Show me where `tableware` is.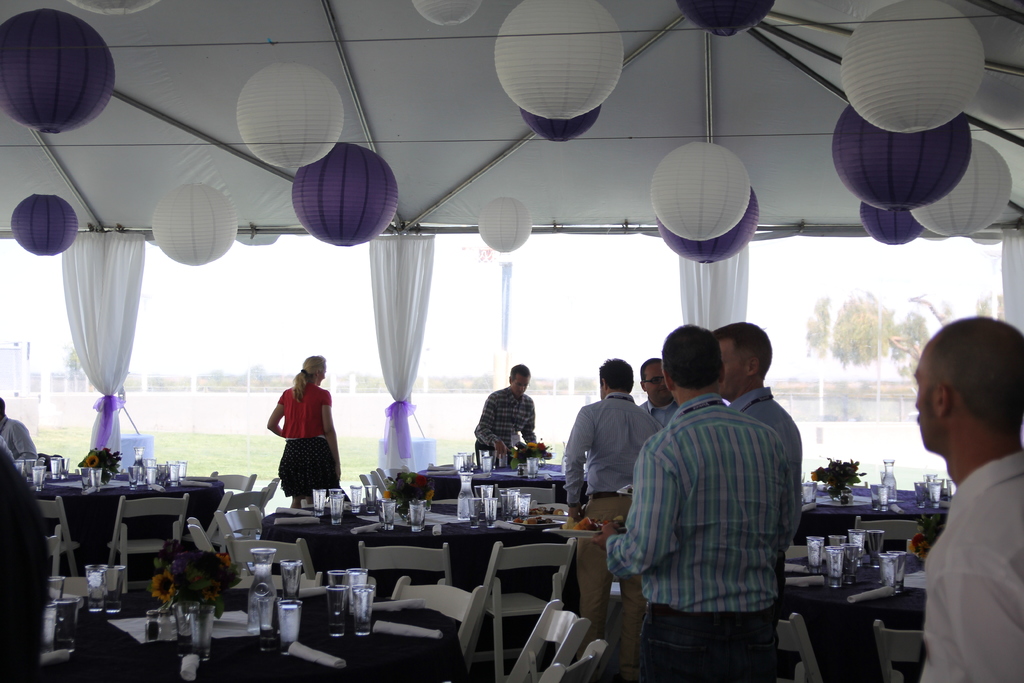
`tableware` is at rect(16, 457, 25, 475).
